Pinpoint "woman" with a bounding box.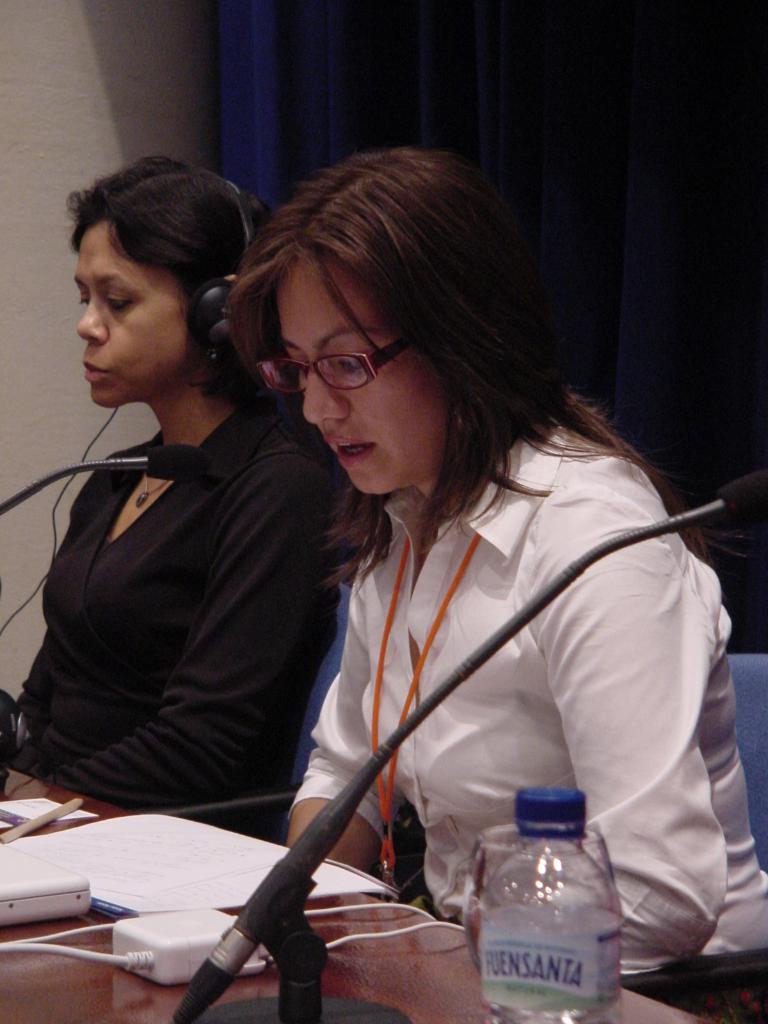
bbox=(0, 159, 404, 813).
